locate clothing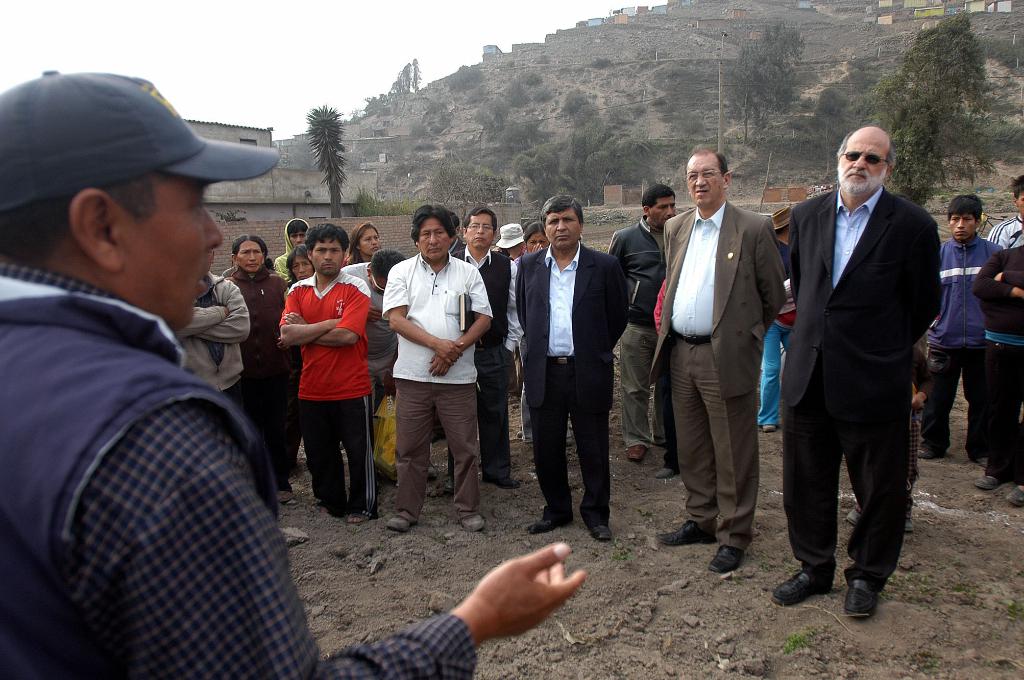
[left=440, top=241, right=511, bottom=464]
